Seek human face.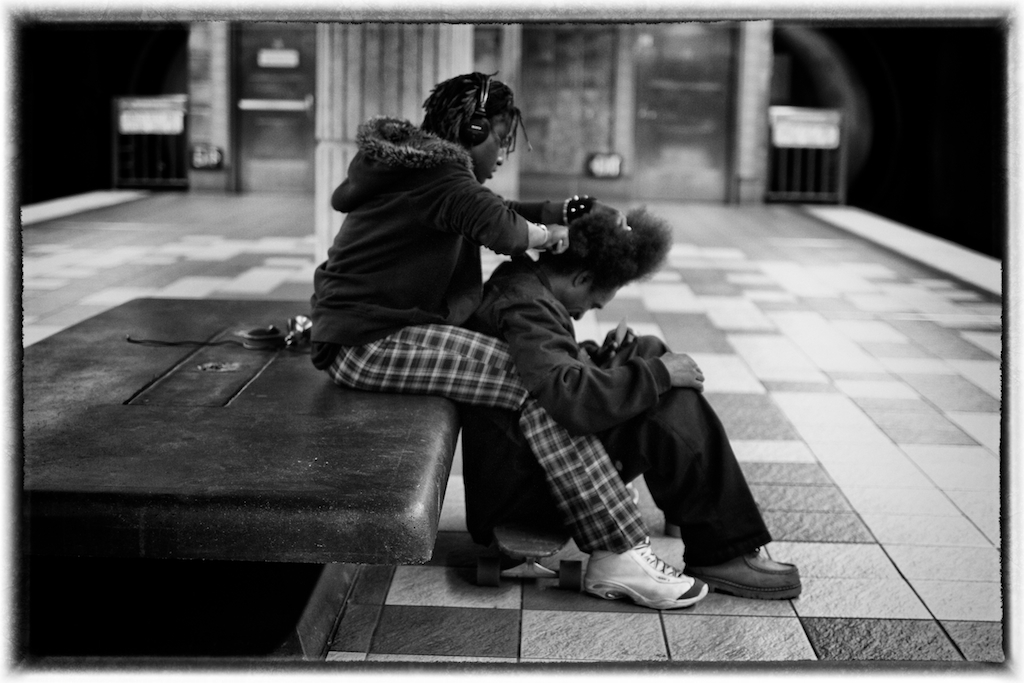
<box>469,117,511,180</box>.
